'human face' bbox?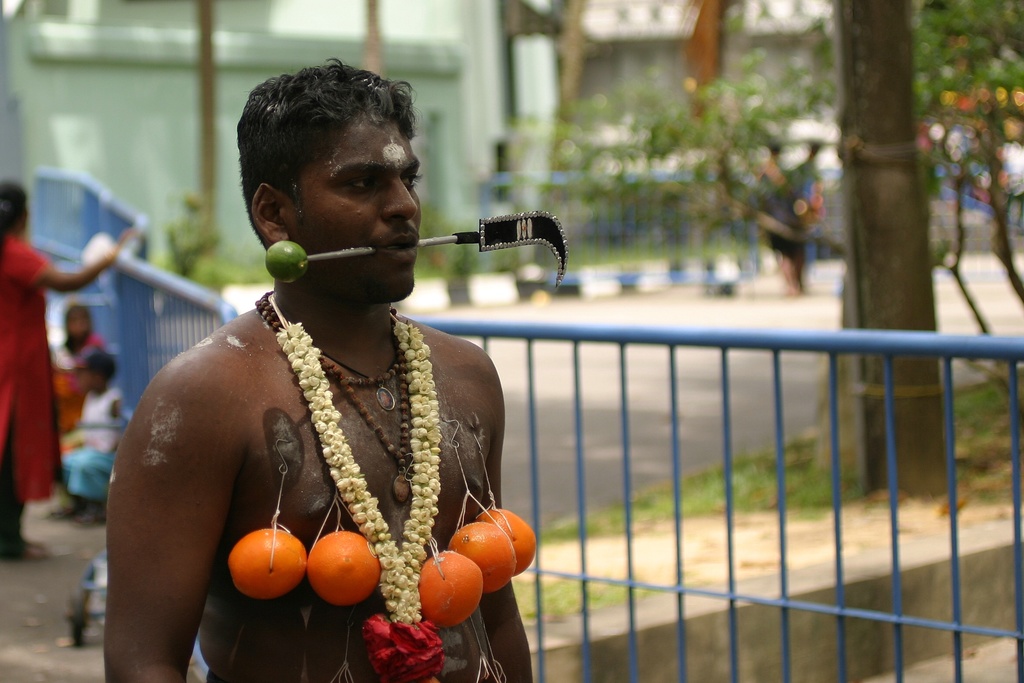
{"x1": 301, "y1": 112, "x2": 419, "y2": 300}
